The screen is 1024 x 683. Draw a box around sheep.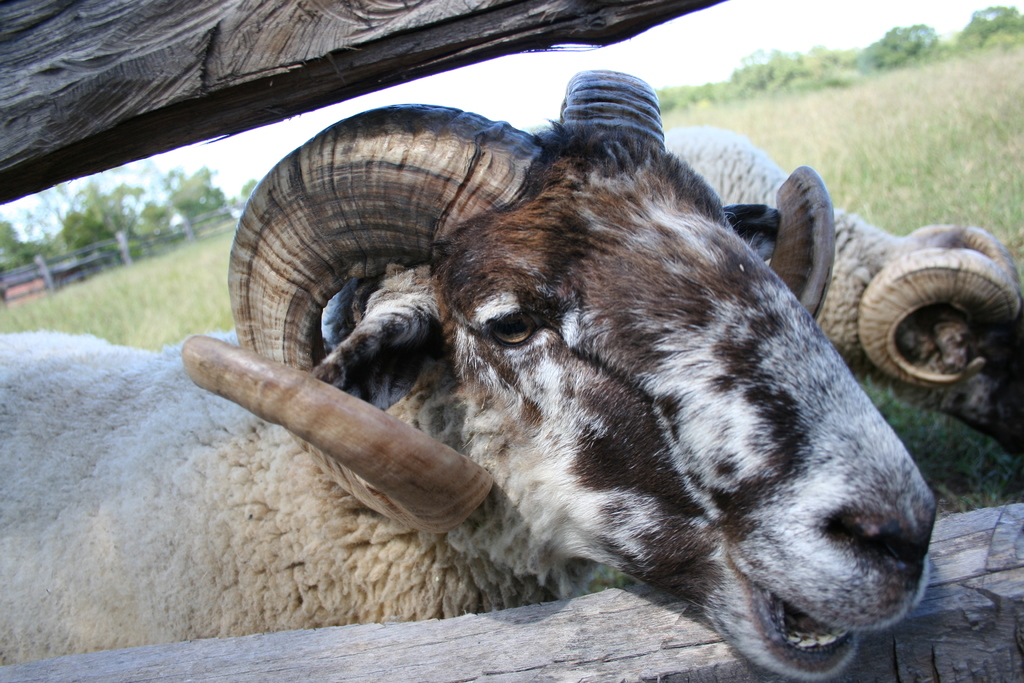
bbox=(0, 67, 940, 682).
